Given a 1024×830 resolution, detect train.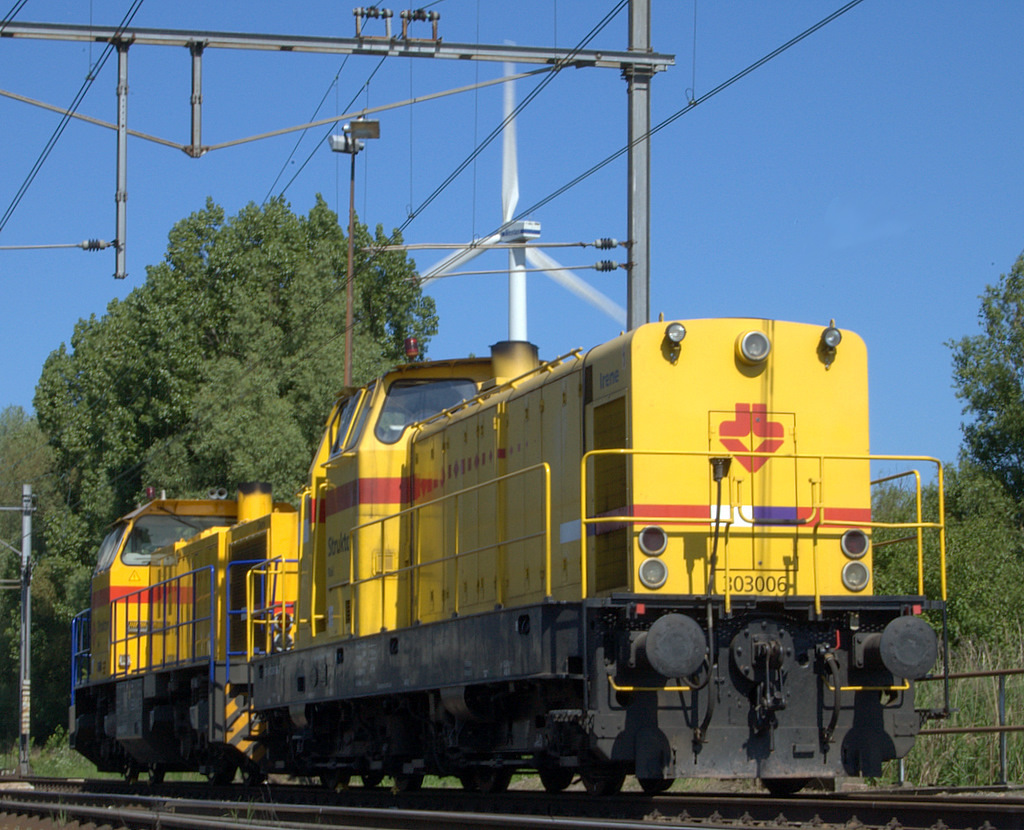
{"left": 59, "top": 305, "right": 962, "bottom": 805}.
